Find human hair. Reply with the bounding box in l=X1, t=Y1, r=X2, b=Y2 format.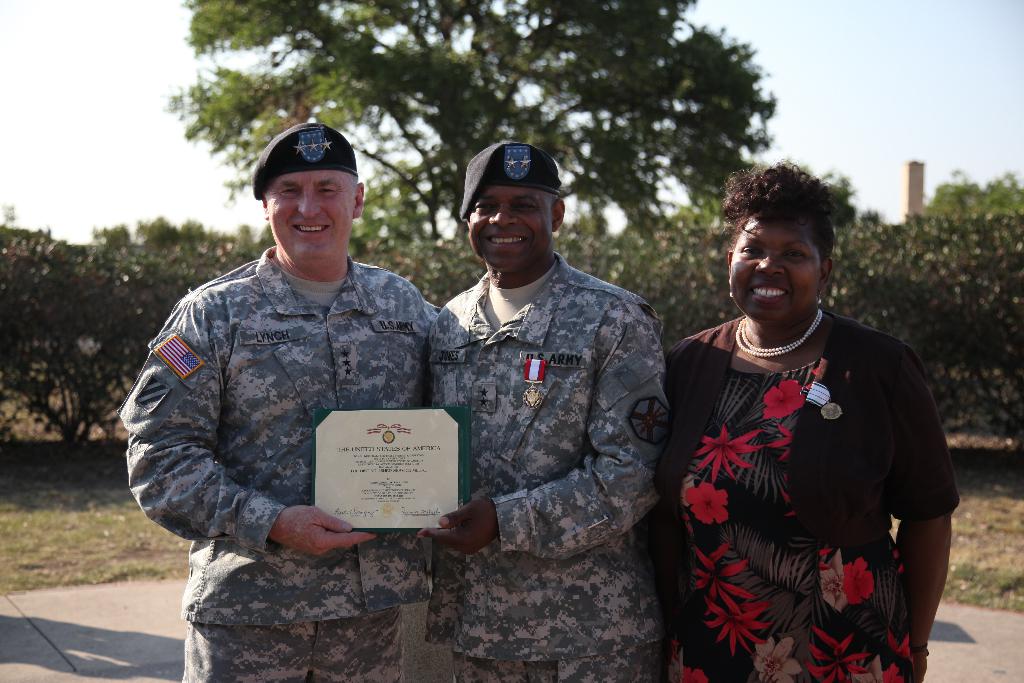
l=727, t=158, r=844, b=308.
